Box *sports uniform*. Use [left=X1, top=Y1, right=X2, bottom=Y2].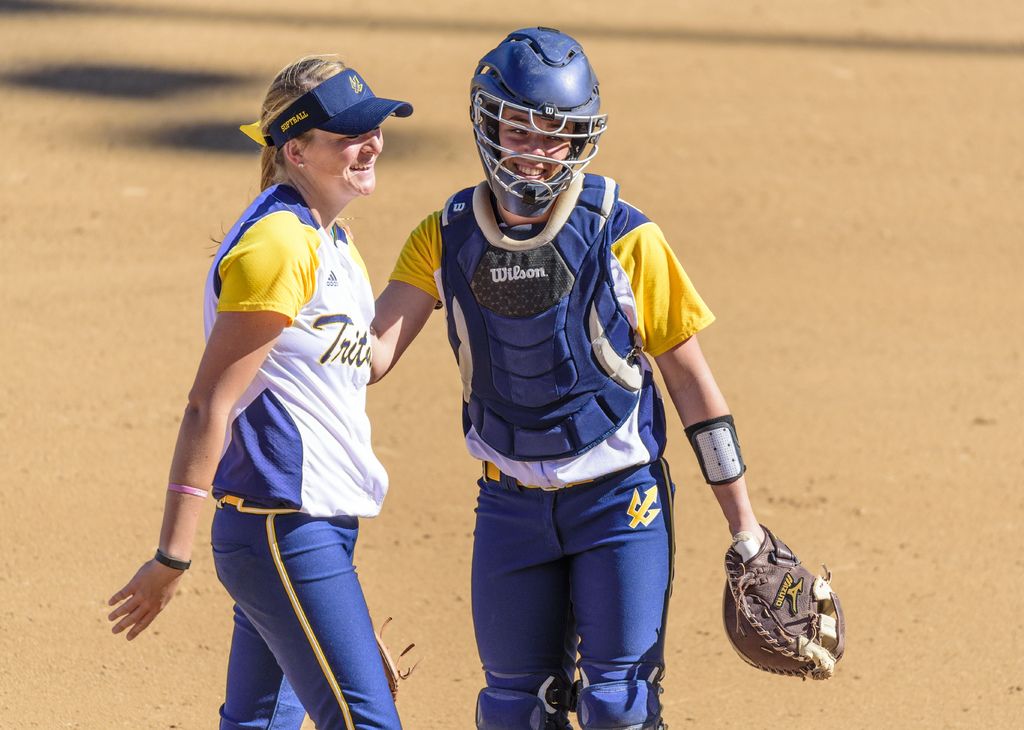
[left=383, top=37, right=755, bottom=729].
